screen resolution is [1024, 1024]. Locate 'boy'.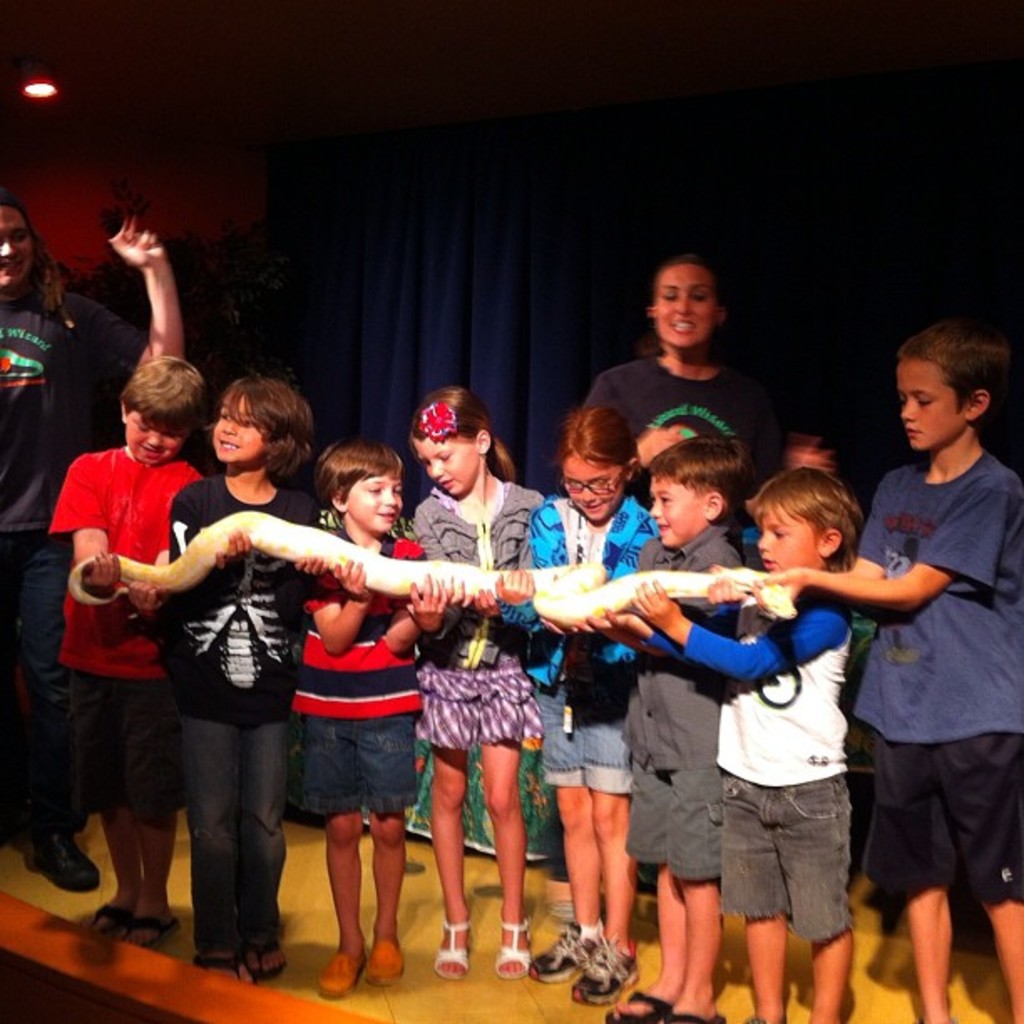
left=539, top=437, right=753, bottom=1022.
